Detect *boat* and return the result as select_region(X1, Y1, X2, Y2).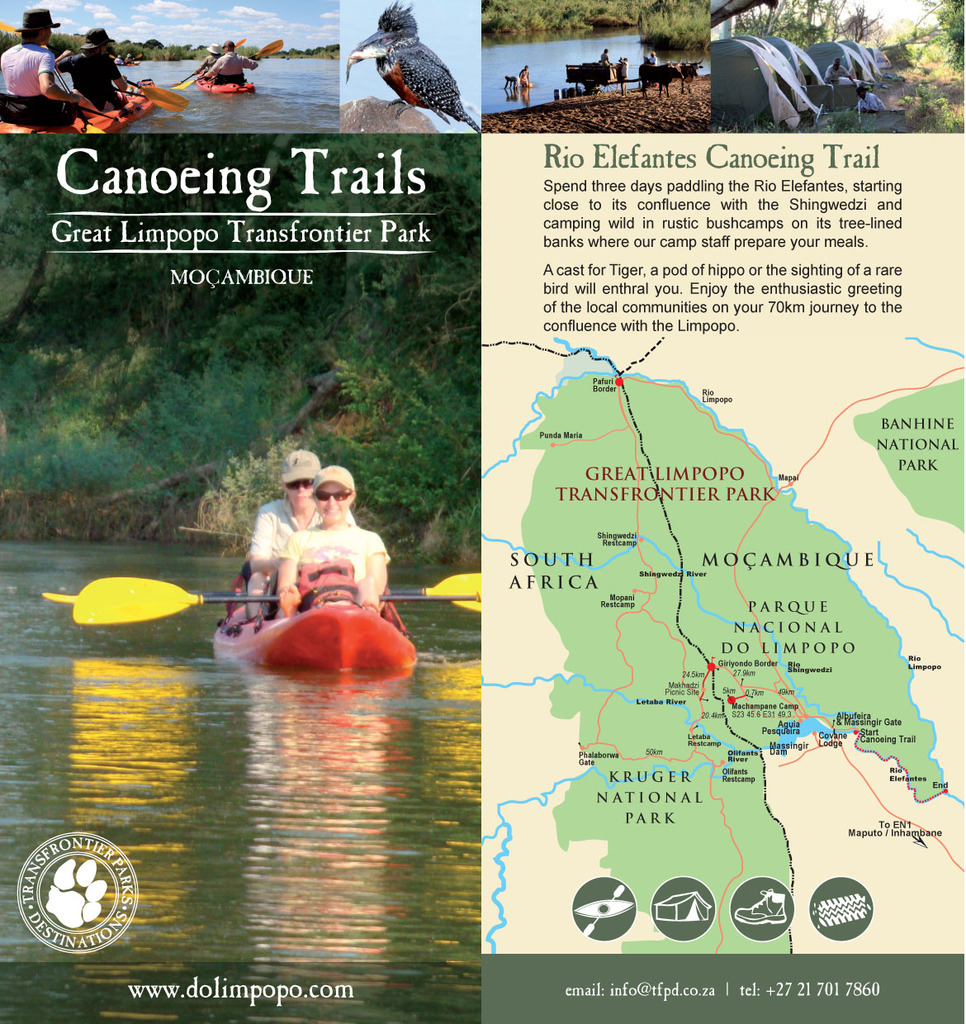
select_region(0, 75, 163, 139).
